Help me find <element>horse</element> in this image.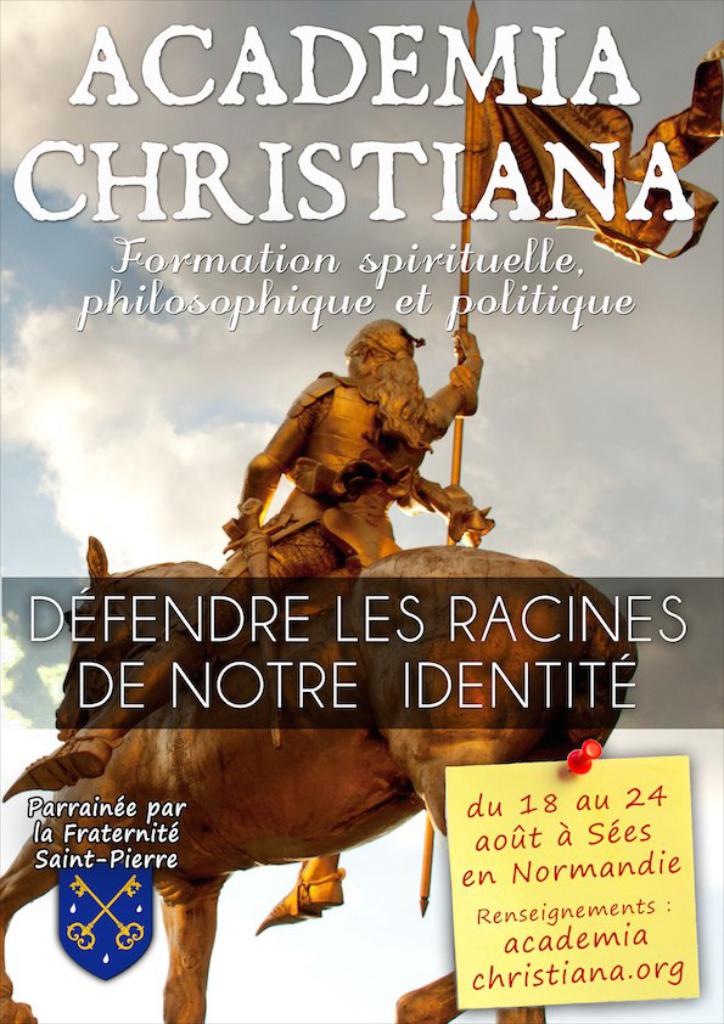
Found it: 0 539 639 1023.
